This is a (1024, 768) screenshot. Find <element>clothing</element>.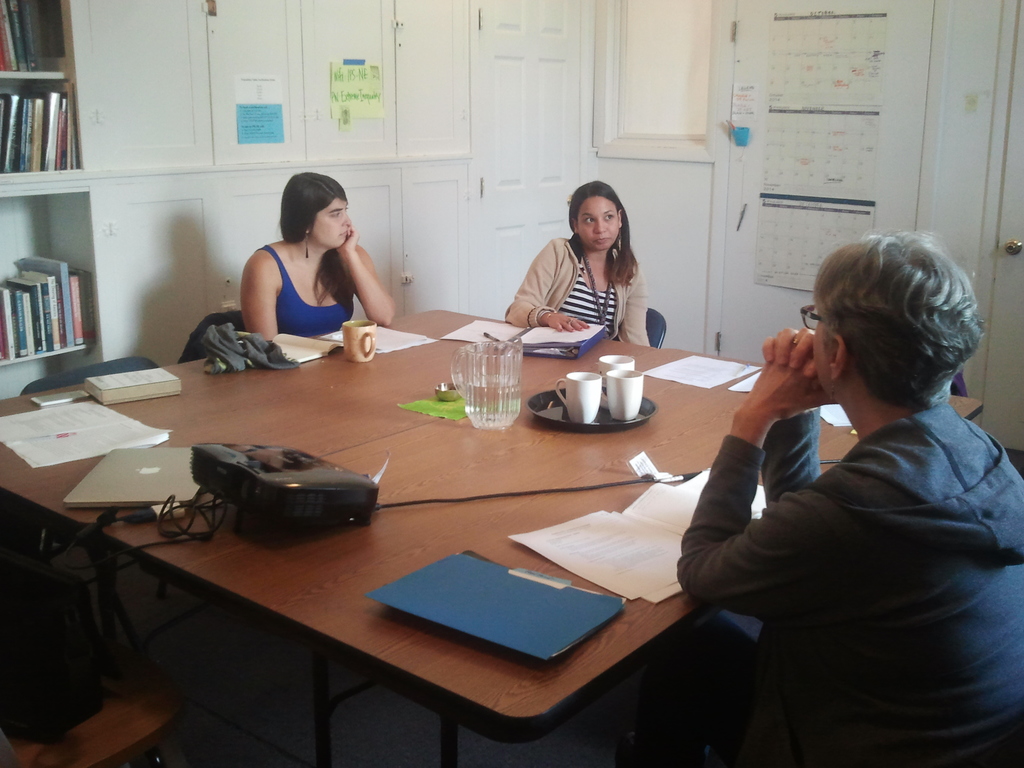
Bounding box: bbox=(676, 401, 1023, 767).
